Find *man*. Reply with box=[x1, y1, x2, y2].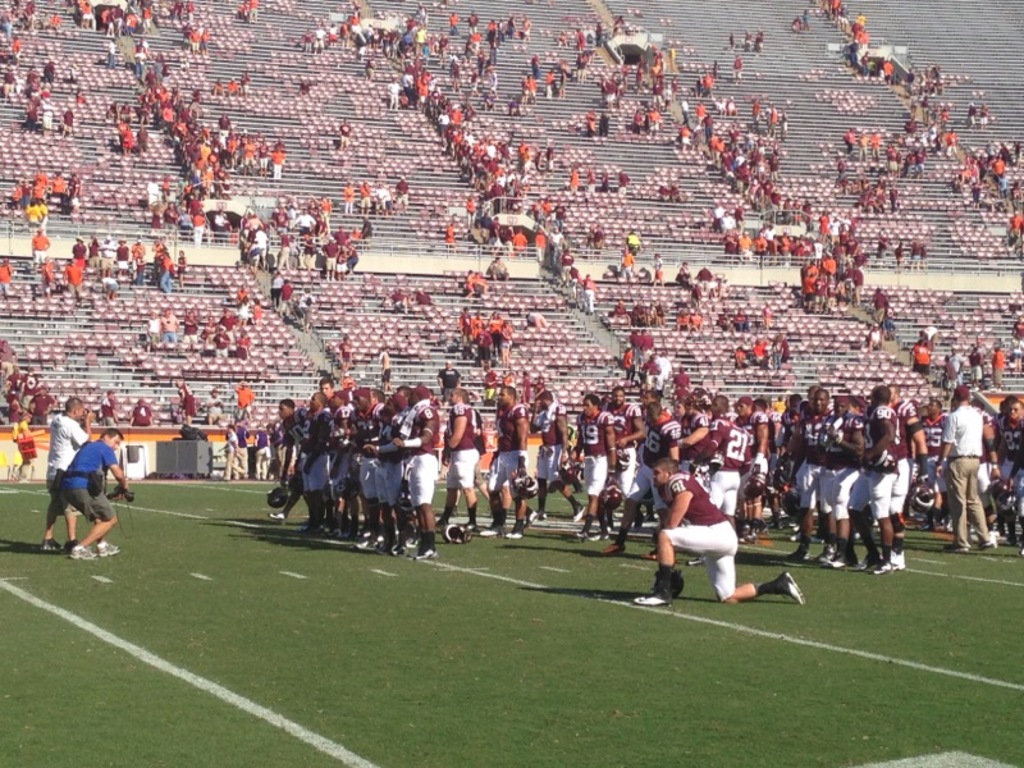
box=[54, 426, 127, 562].
